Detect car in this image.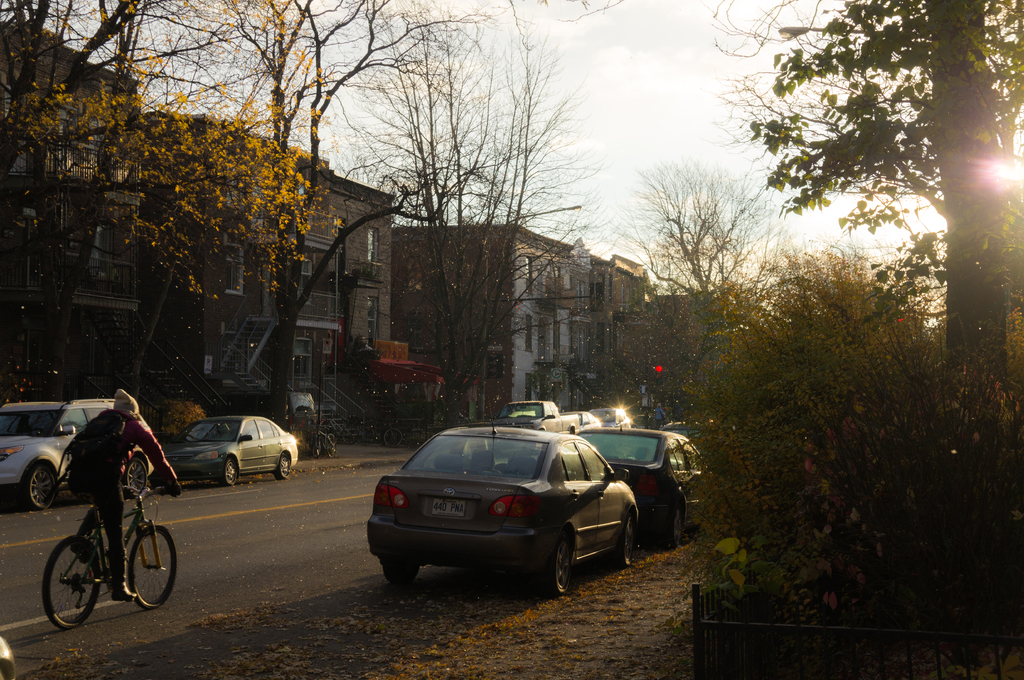
Detection: crop(0, 398, 156, 513).
